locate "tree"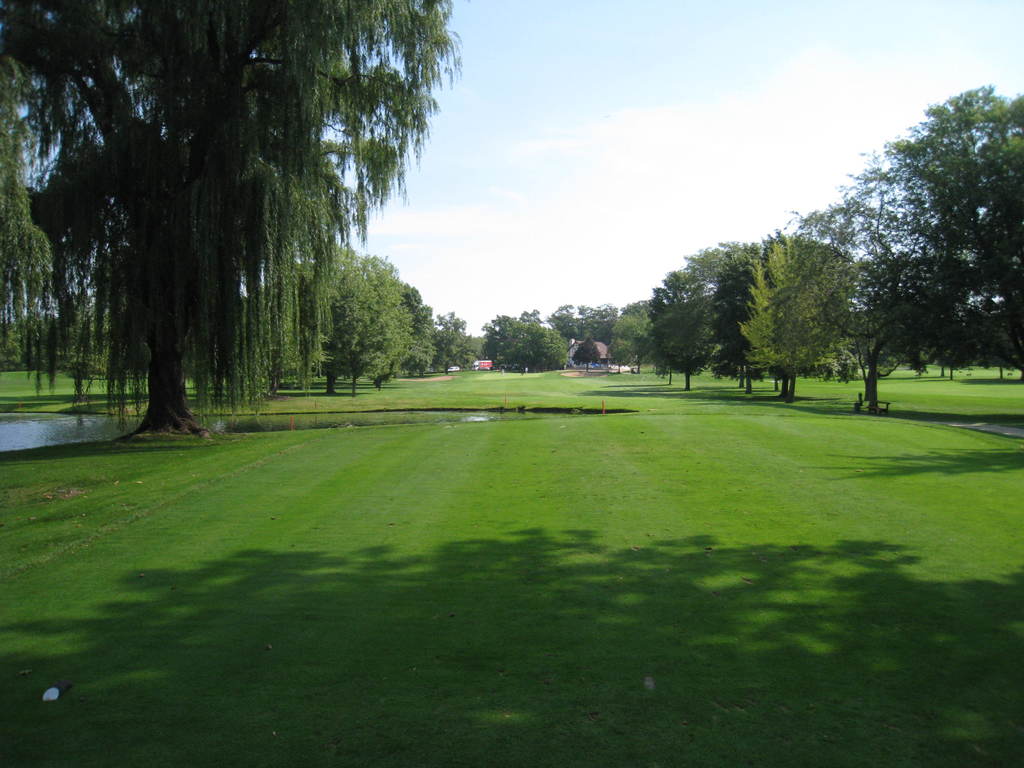
[602,309,652,373]
